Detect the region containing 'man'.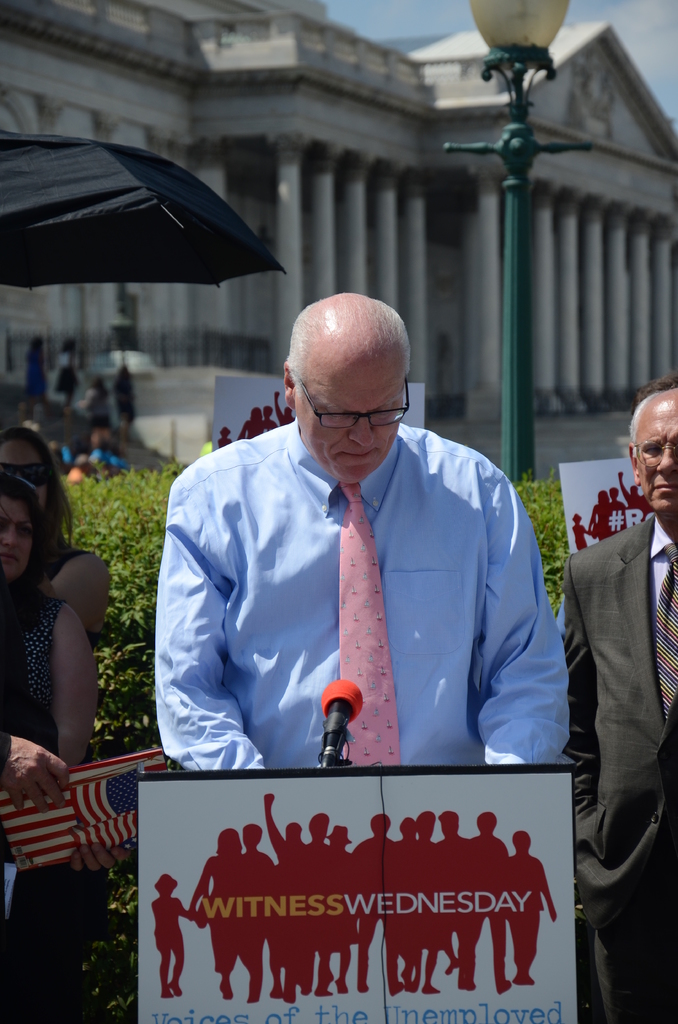
BBox(440, 812, 476, 989).
